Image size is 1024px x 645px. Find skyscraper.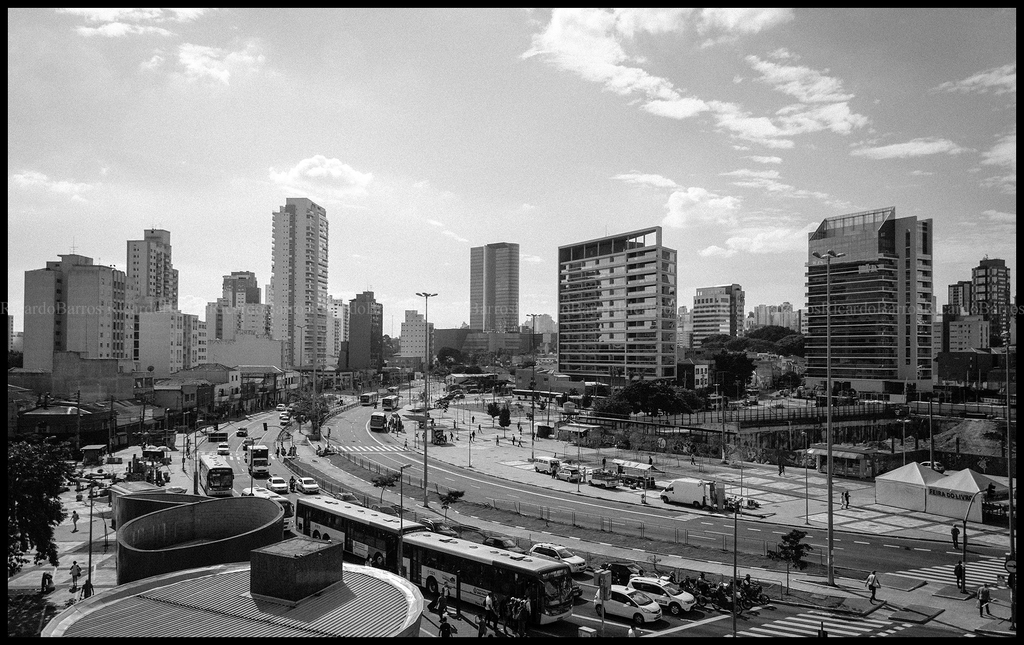
detection(973, 257, 1010, 346).
